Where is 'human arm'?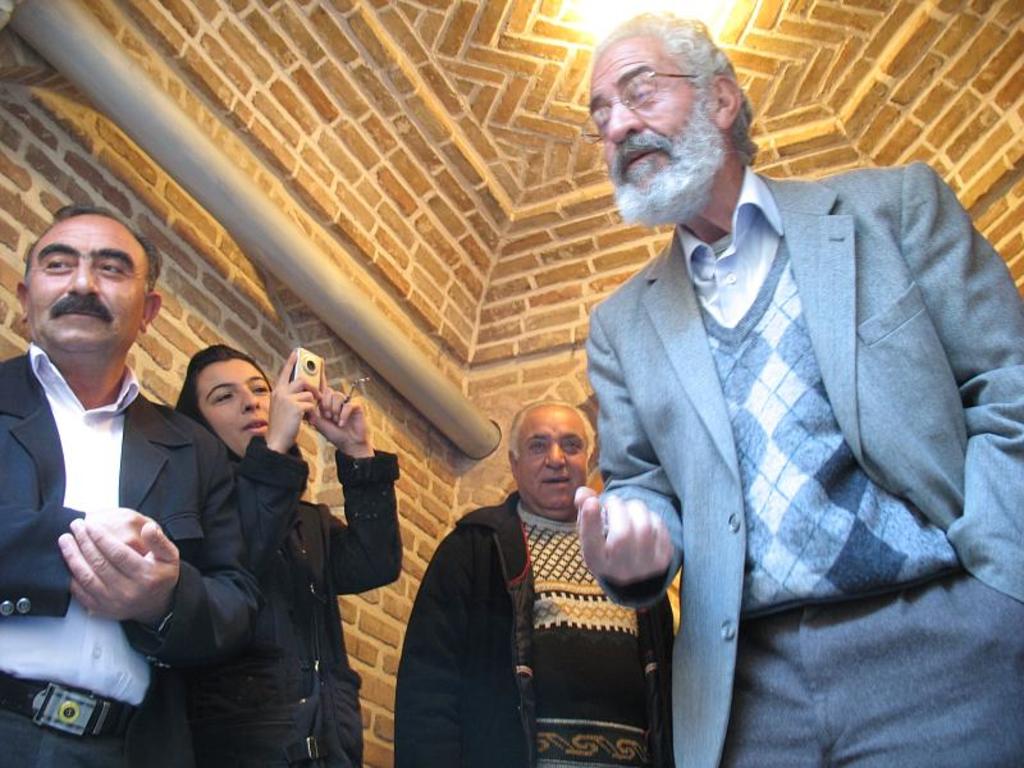
(left=323, top=387, right=407, bottom=598).
